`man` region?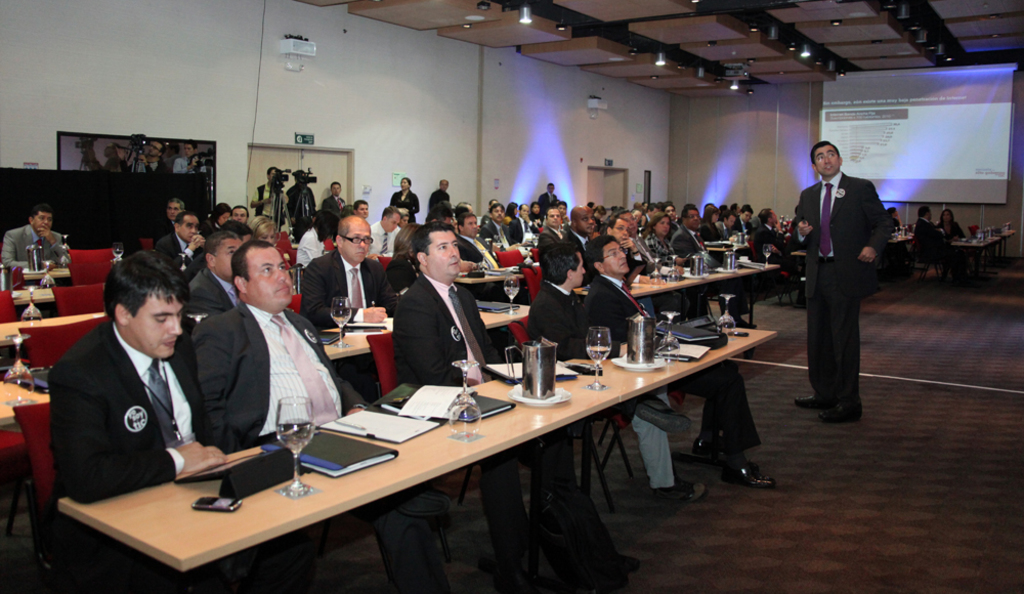
box=[0, 200, 65, 272]
